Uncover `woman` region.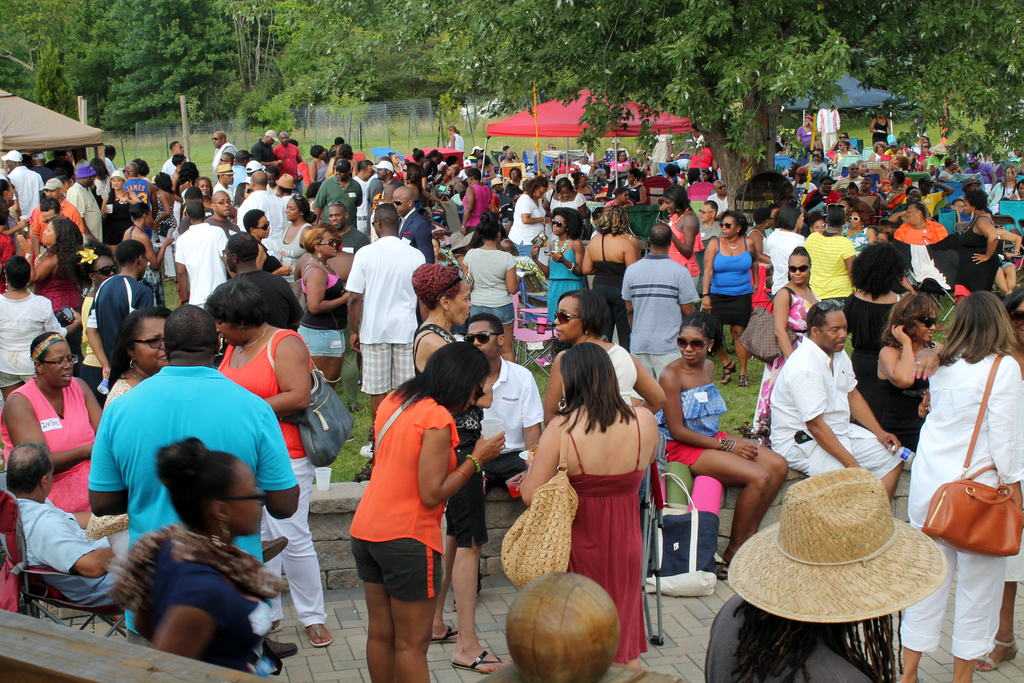
Uncovered: (left=576, top=204, right=640, bottom=352).
